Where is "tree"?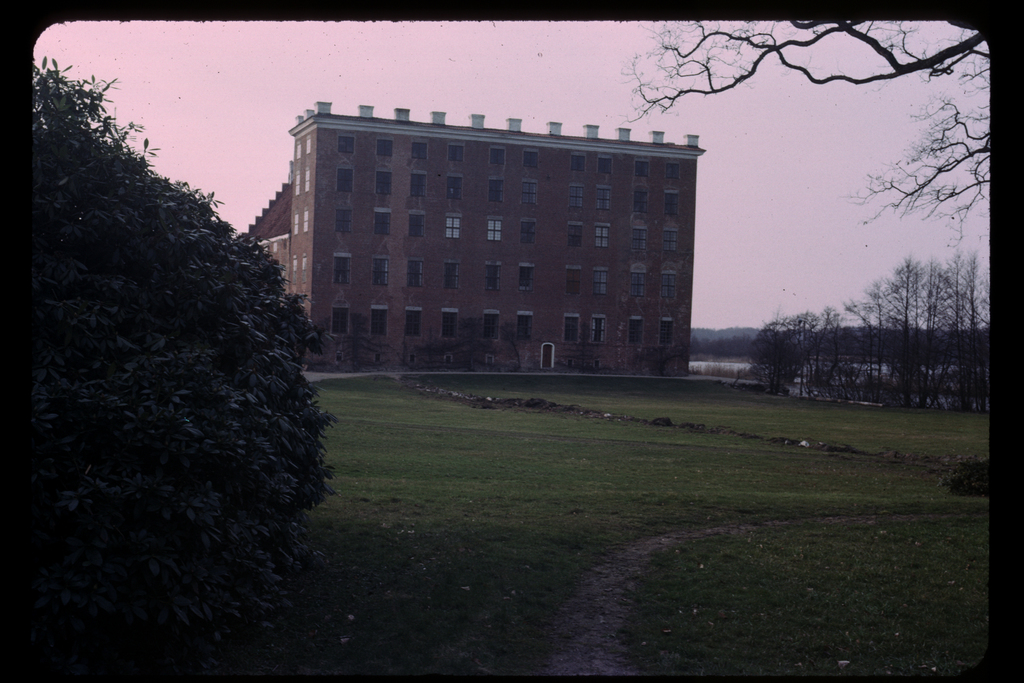
{"left": 0, "top": 52, "right": 339, "bottom": 682}.
